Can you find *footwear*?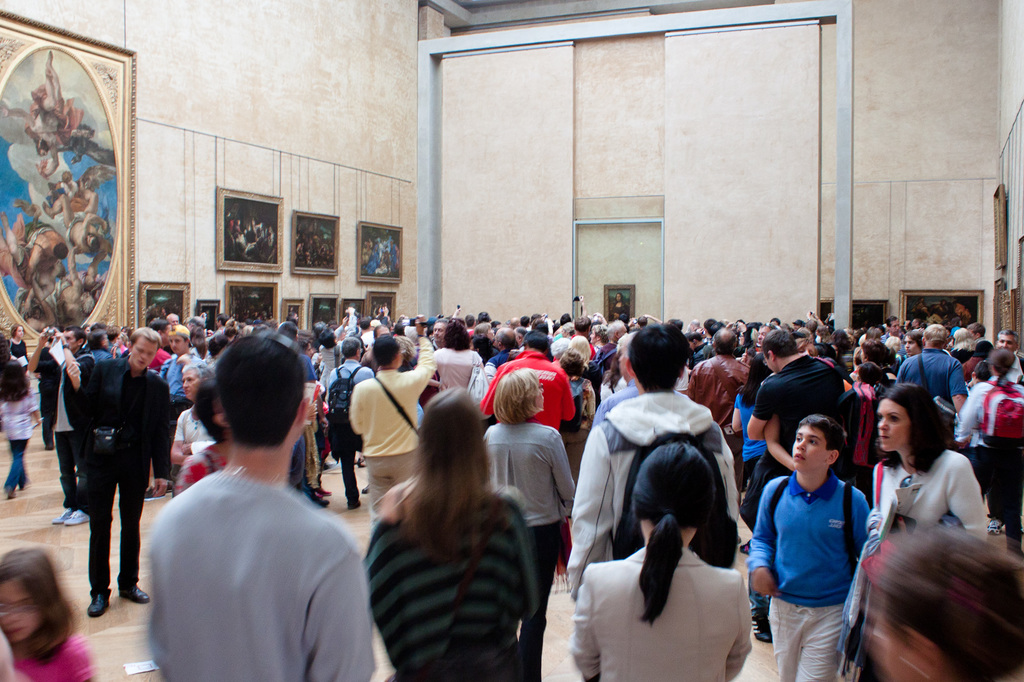
Yes, bounding box: [53, 509, 68, 525].
